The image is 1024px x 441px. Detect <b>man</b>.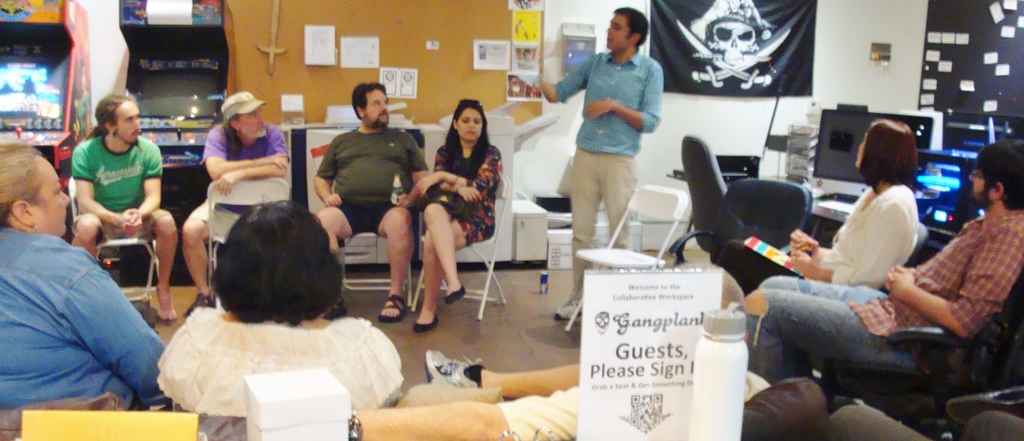
Detection: x1=312 y1=81 x2=431 y2=325.
